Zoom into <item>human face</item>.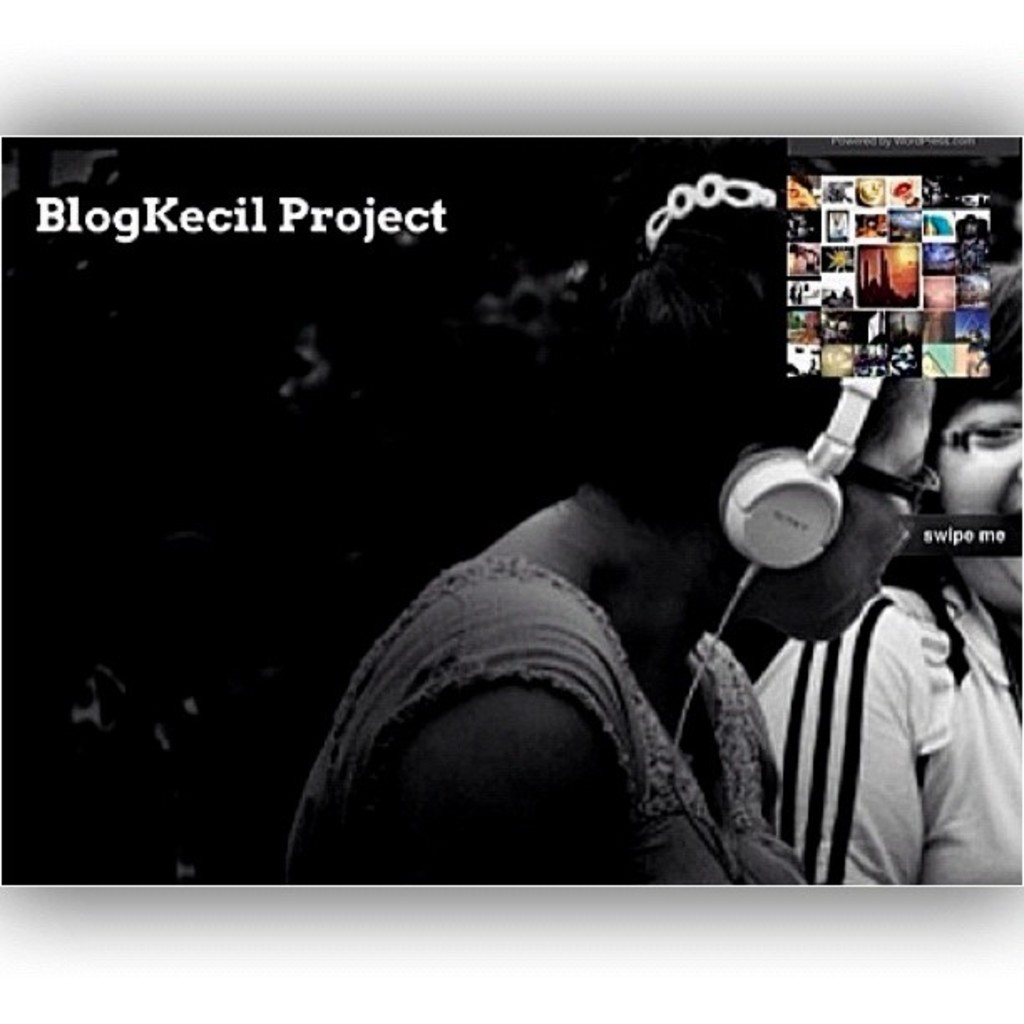
Zoom target: Rect(937, 387, 1022, 609).
